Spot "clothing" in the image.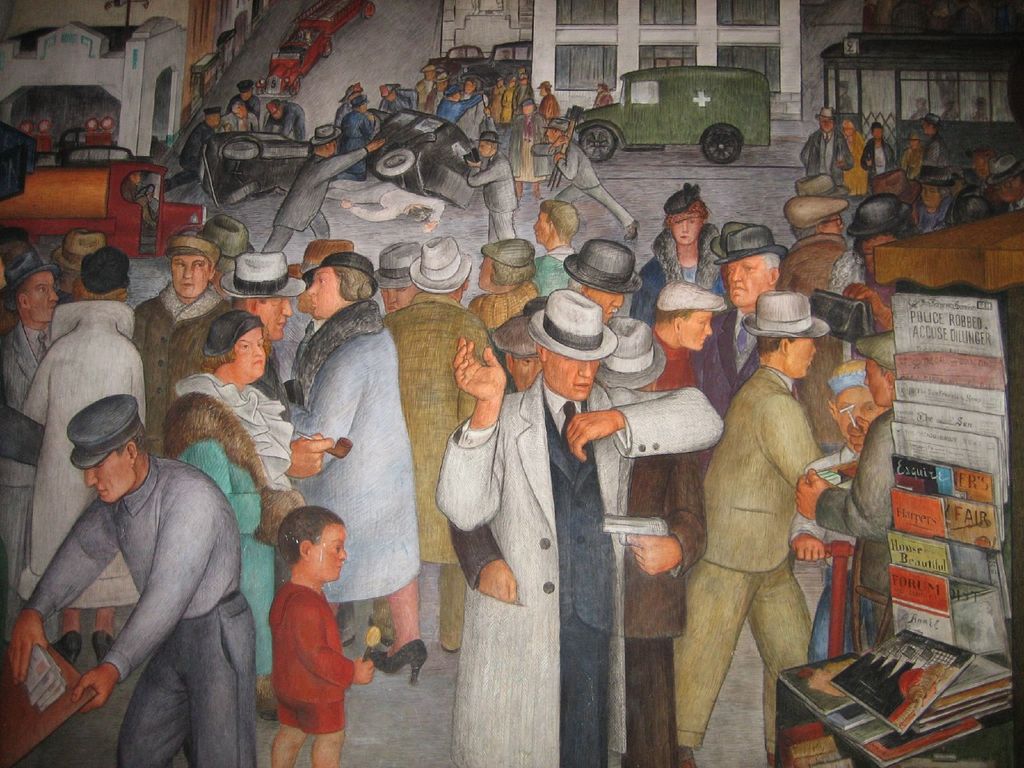
"clothing" found at {"left": 176, "top": 371, "right": 295, "bottom": 498}.
